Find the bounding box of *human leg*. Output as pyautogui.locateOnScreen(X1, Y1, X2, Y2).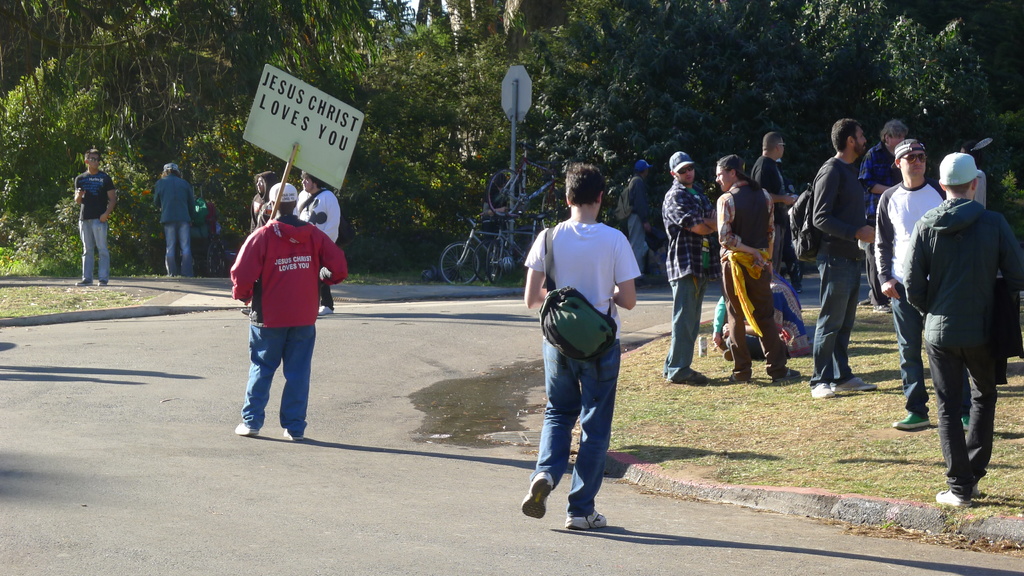
pyautogui.locateOnScreen(234, 322, 282, 436).
